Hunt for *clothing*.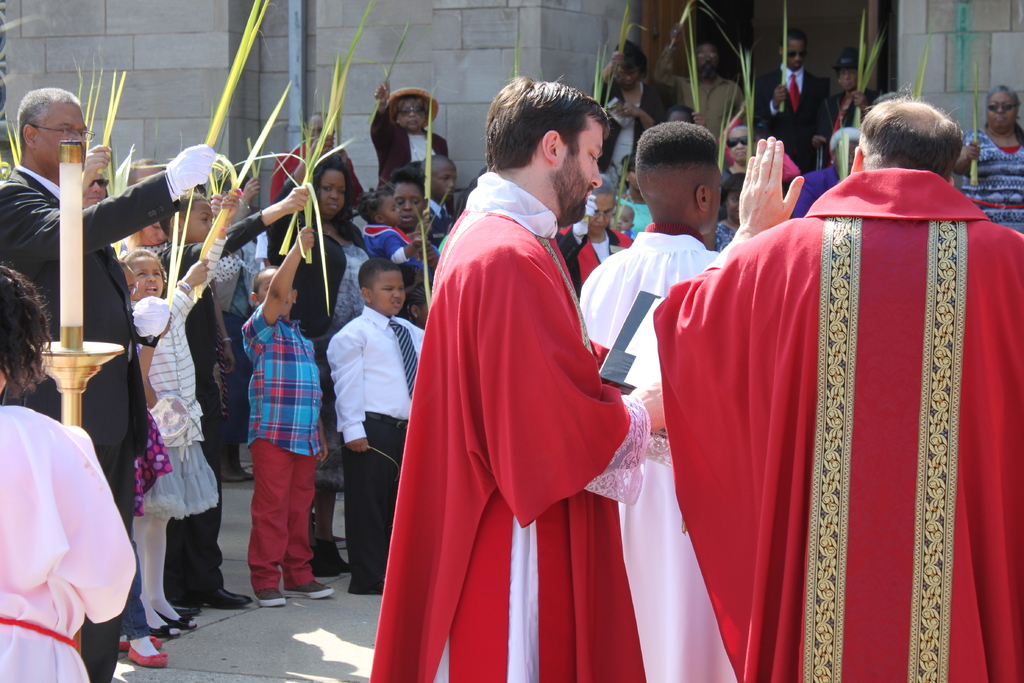
Hunted down at {"left": 954, "top": 128, "right": 1023, "bottom": 230}.
